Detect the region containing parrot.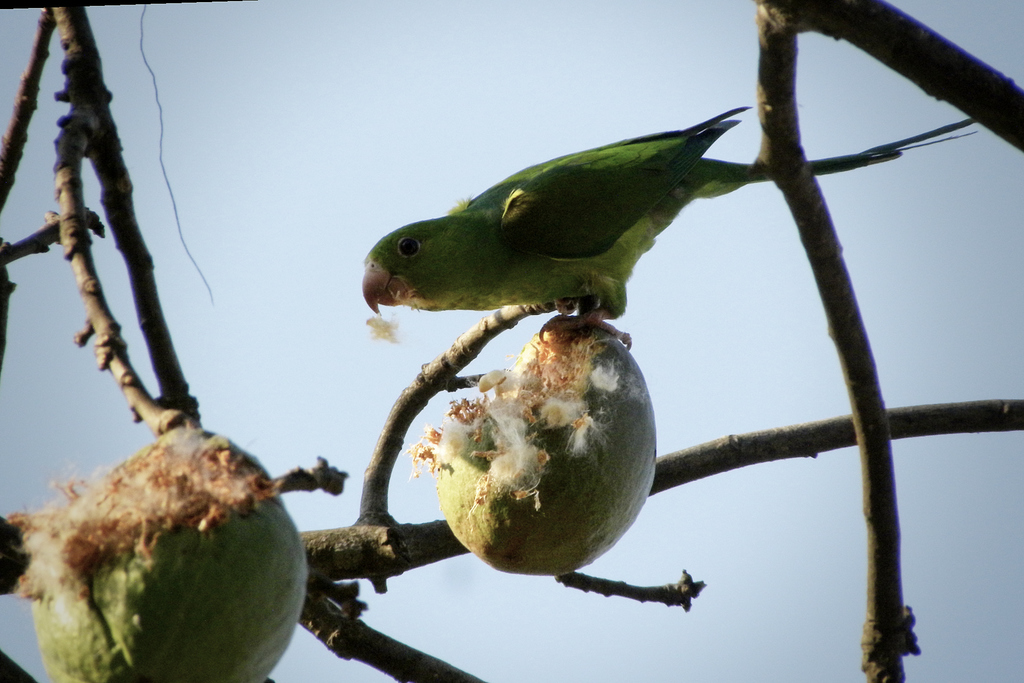
<bbox>360, 108, 972, 349</bbox>.
